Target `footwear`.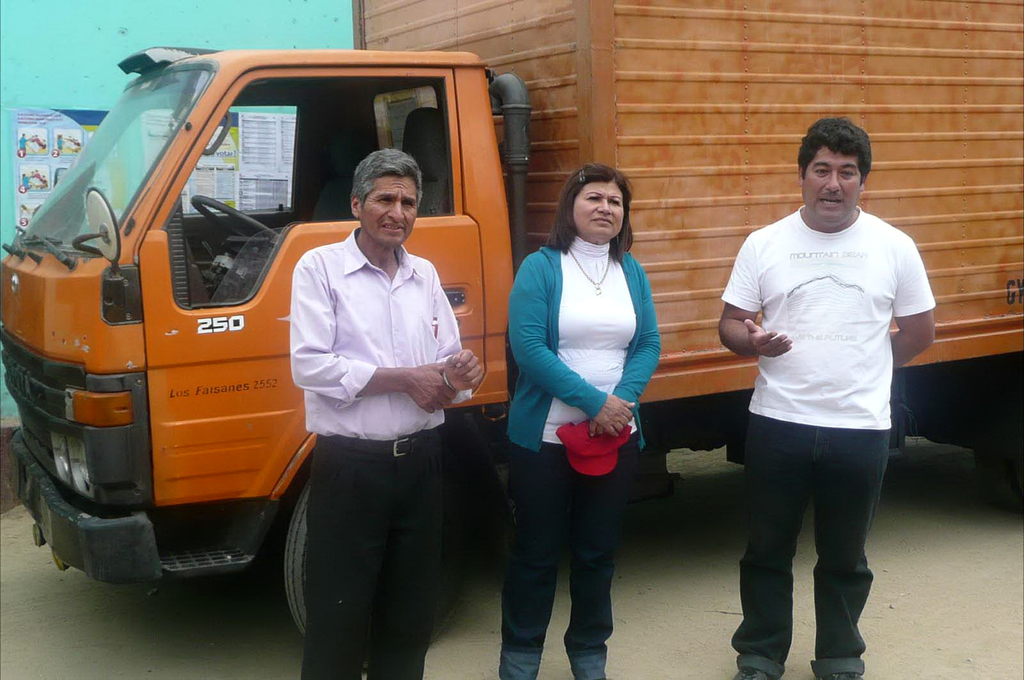
Target region: [822, 673, 862, 679].
